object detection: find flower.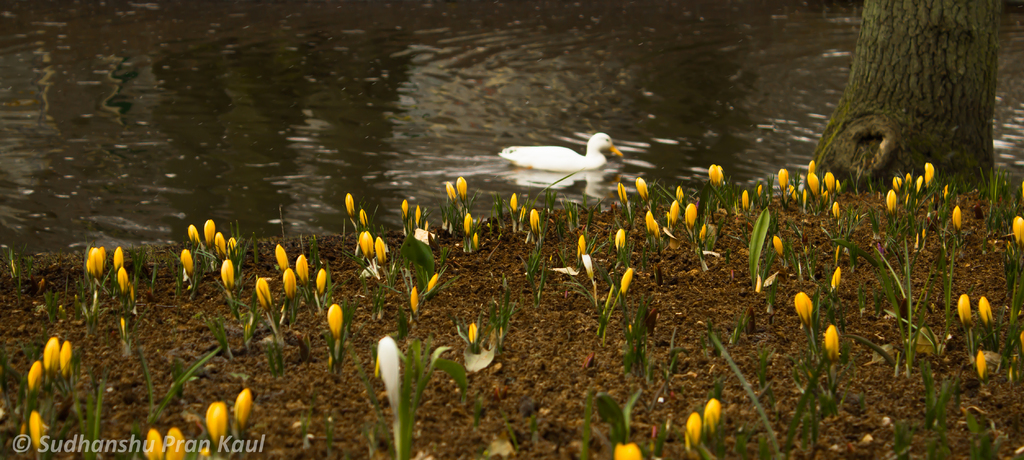
{"x1": 675, "y1": 185, "x2": 684, "y2": 201}.
